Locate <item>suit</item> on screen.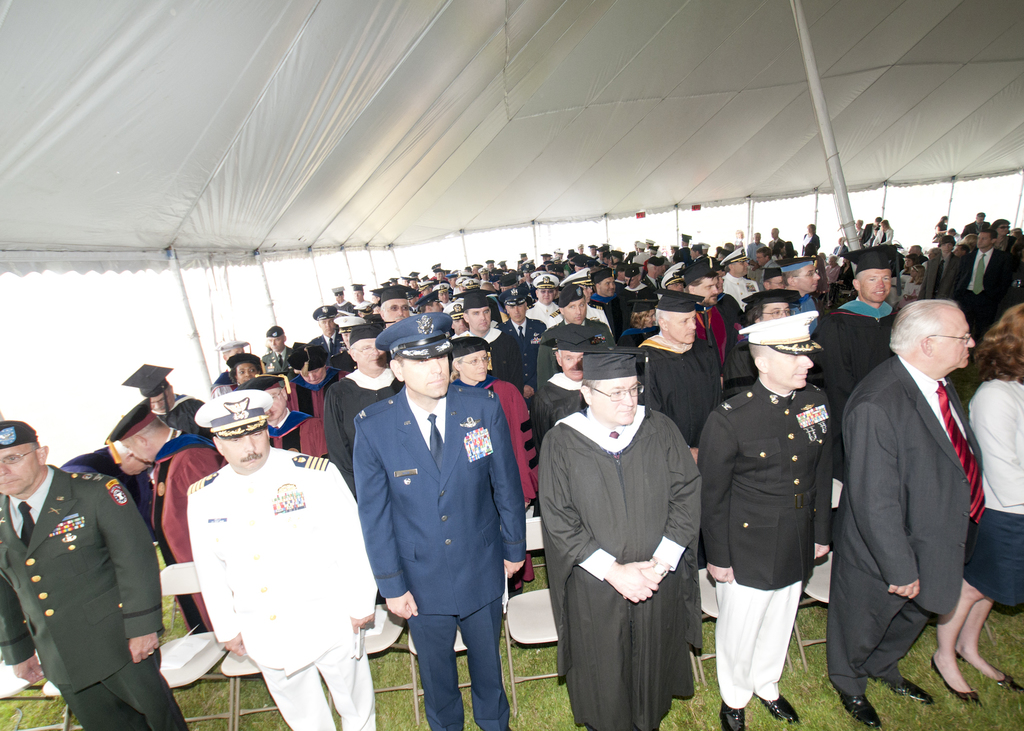
On screen at 264:348:289:373.
